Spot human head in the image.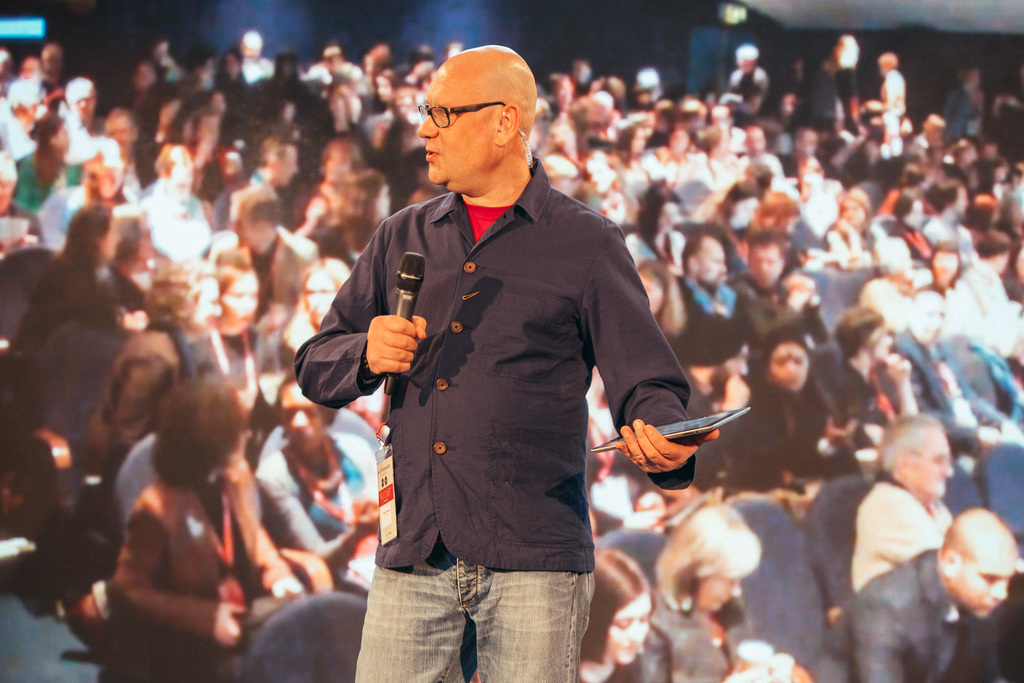
human head found at BBox(269, 381, 337, 457).
